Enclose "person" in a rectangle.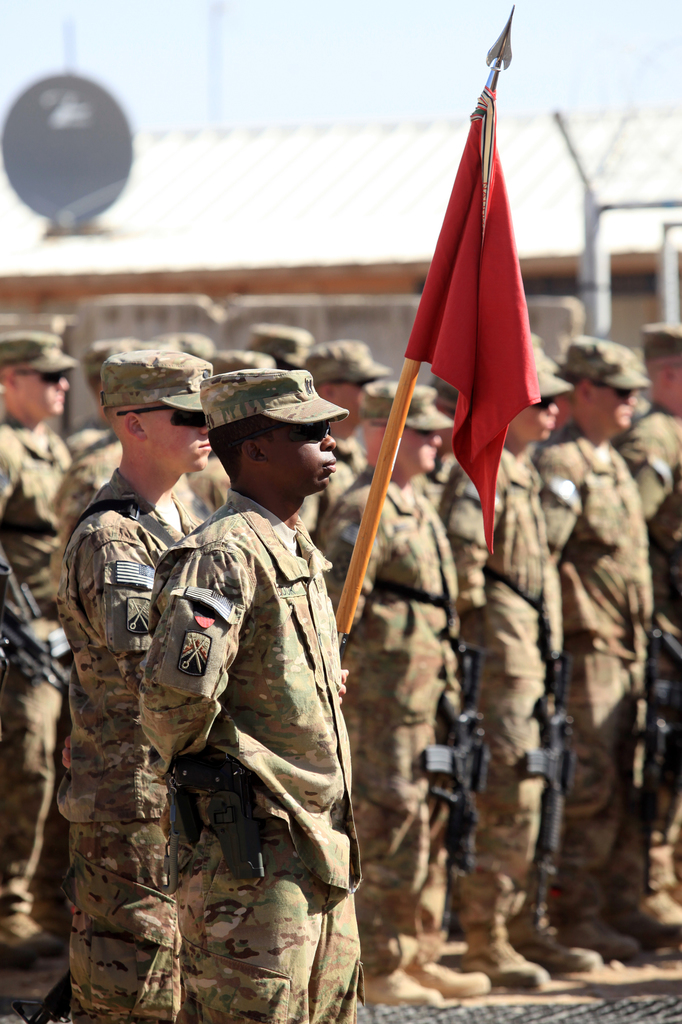
<box>56,344,225,1023</box>.
